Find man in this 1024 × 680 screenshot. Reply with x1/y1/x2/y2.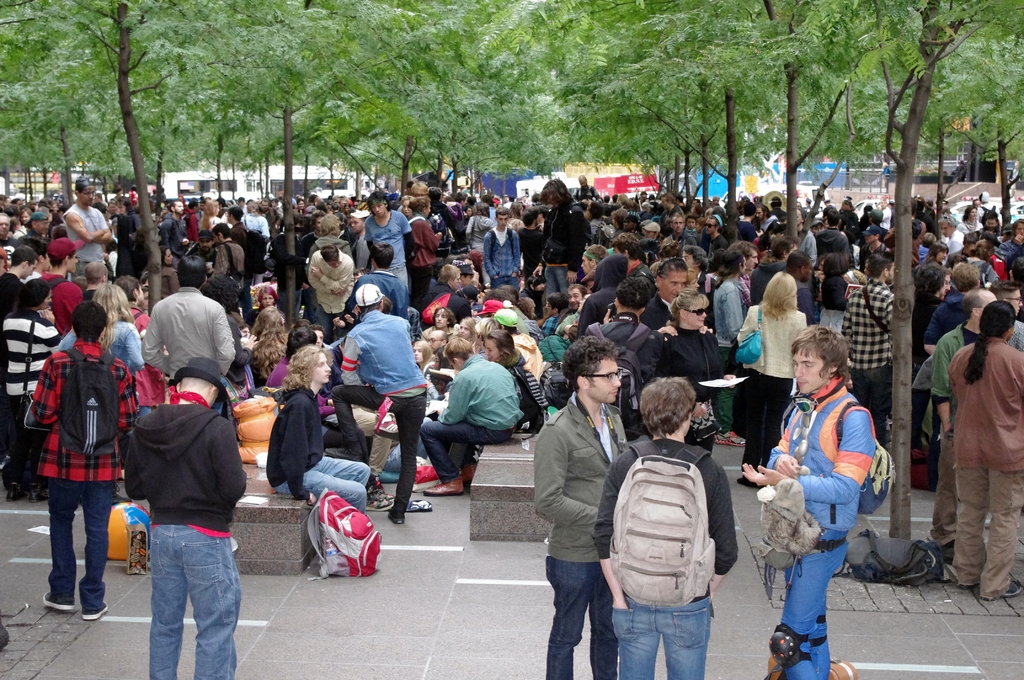
755/204/778/232.
